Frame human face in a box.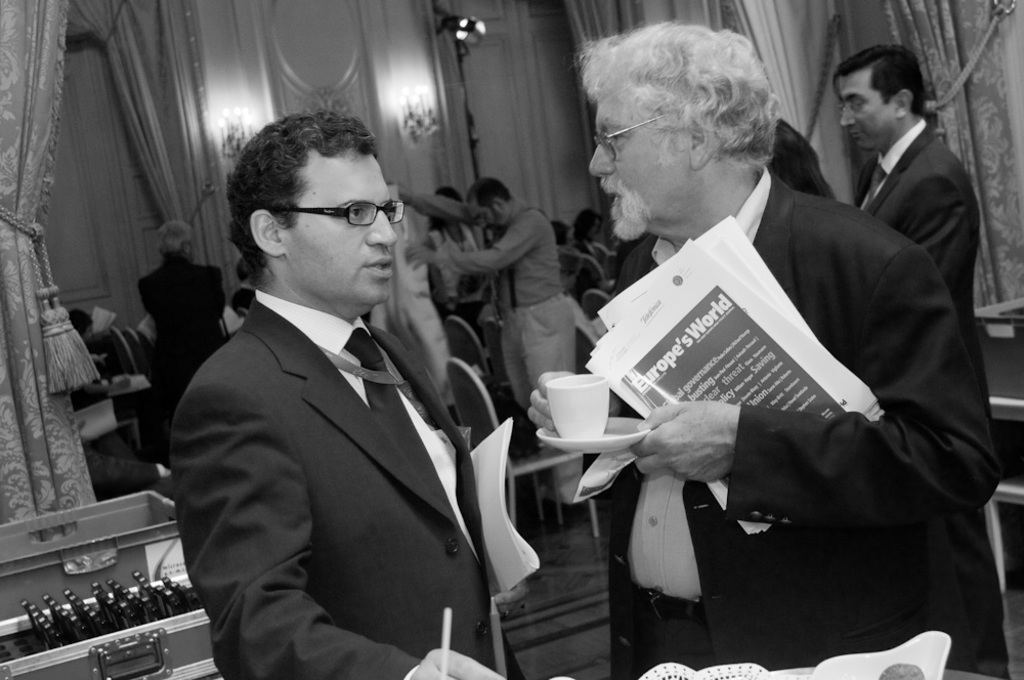
bbox=(284, 150, 398, 304).
